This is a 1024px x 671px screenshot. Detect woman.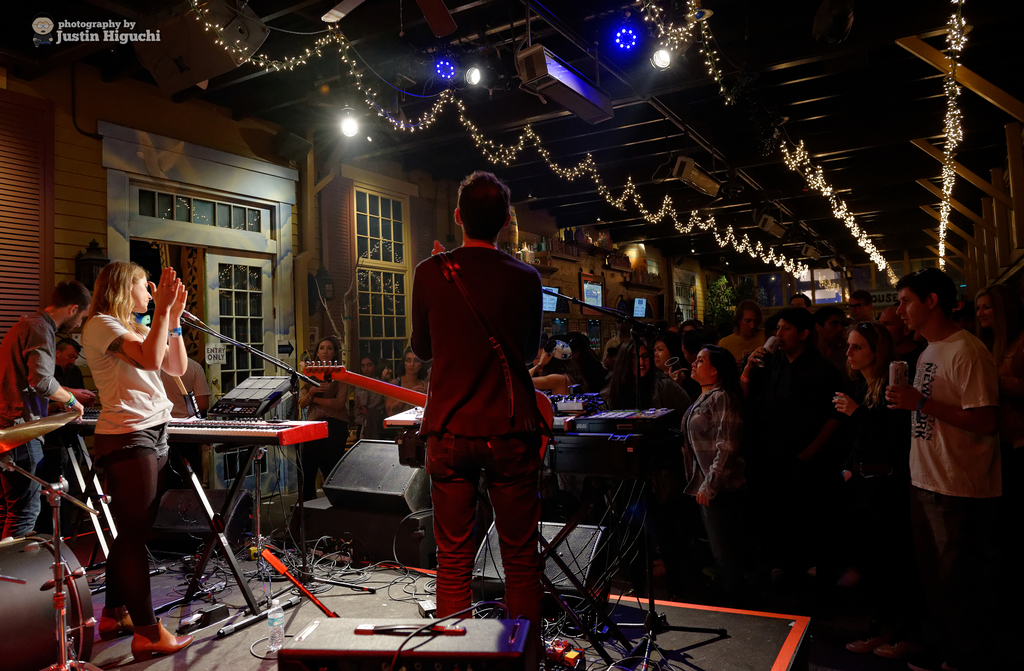
locate(372, 346, 430, 423).
